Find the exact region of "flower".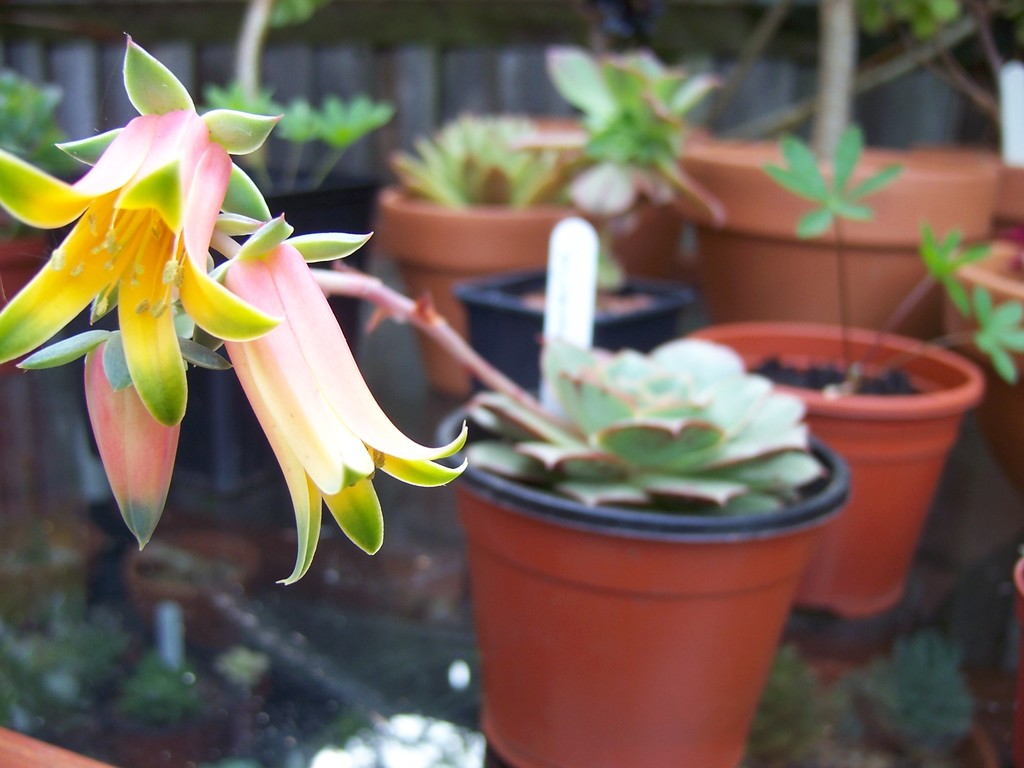
Exact region: [0, 35, 284, 426].
